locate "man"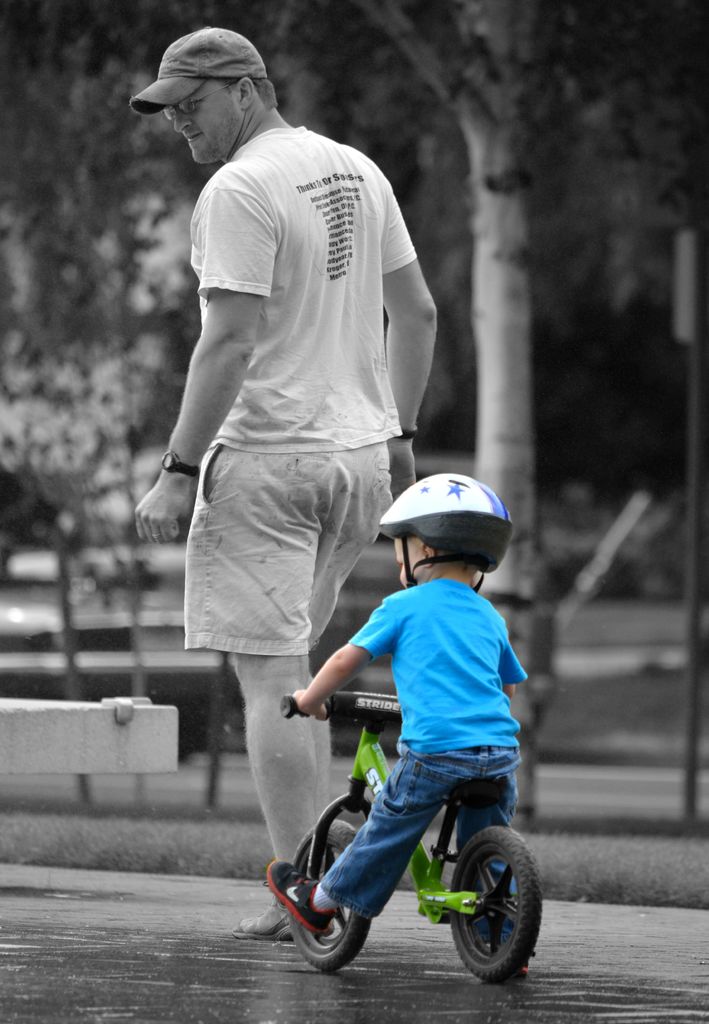
146 45 446 865
